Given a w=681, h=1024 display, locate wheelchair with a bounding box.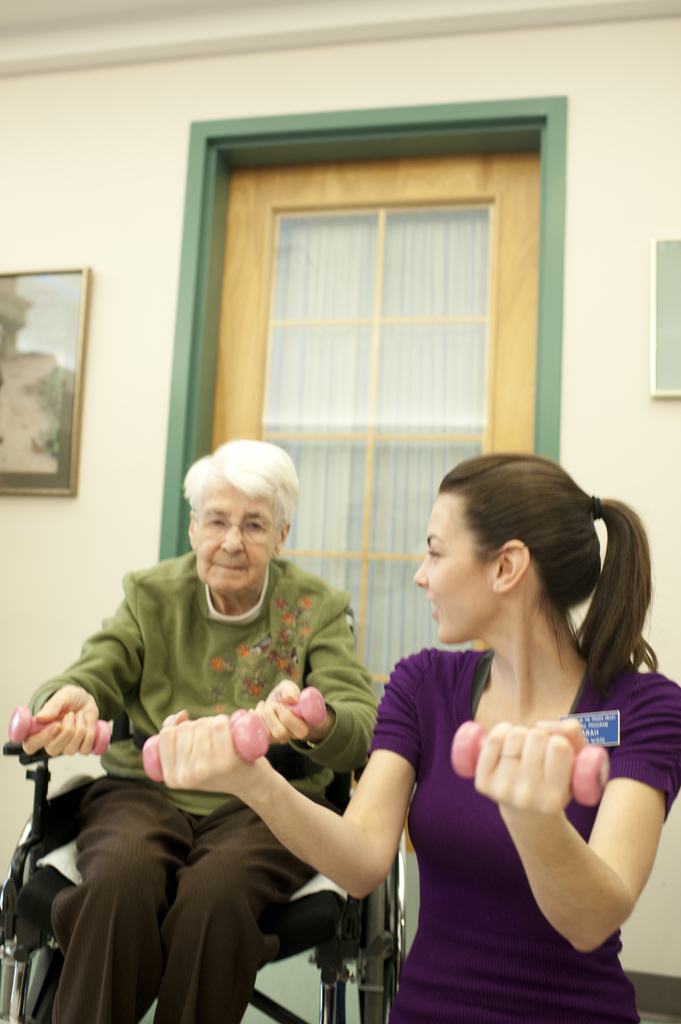
Located: 0/744/408/1023.
